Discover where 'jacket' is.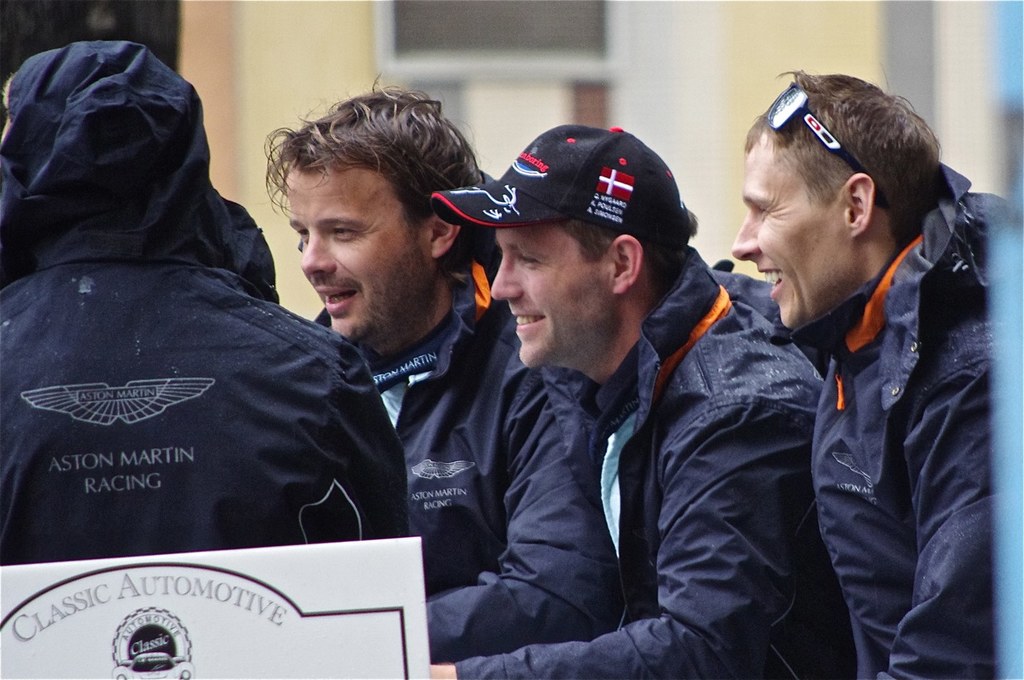
Discovered at [left=298, top=166, right=627, bottom=660].
